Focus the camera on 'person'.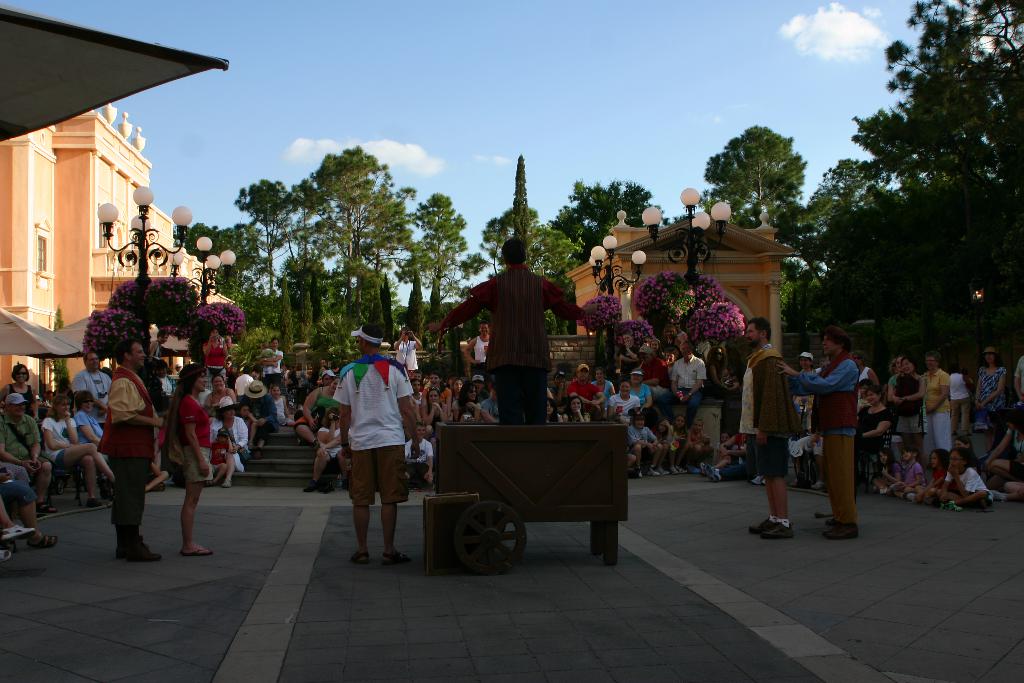
Focus region: [left=632, top=415, right=661, bottom=482].
